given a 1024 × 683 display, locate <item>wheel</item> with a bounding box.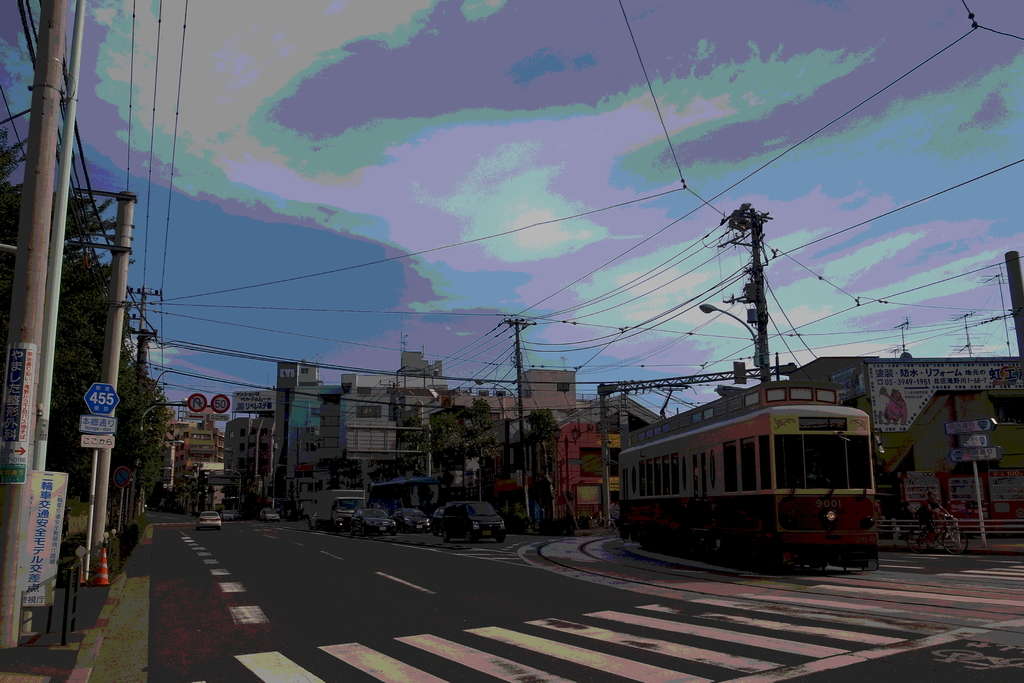
Located: bbox=[391, 531, 399, 537].
